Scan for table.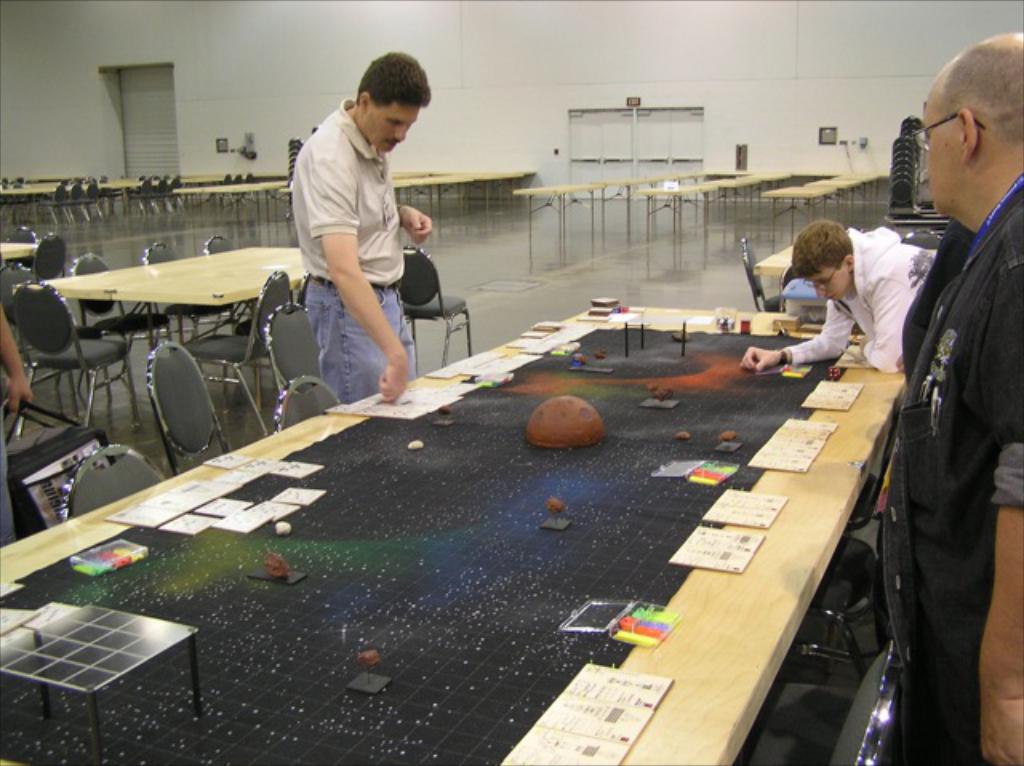
Scan result: region(0, 173, 144, 198).
